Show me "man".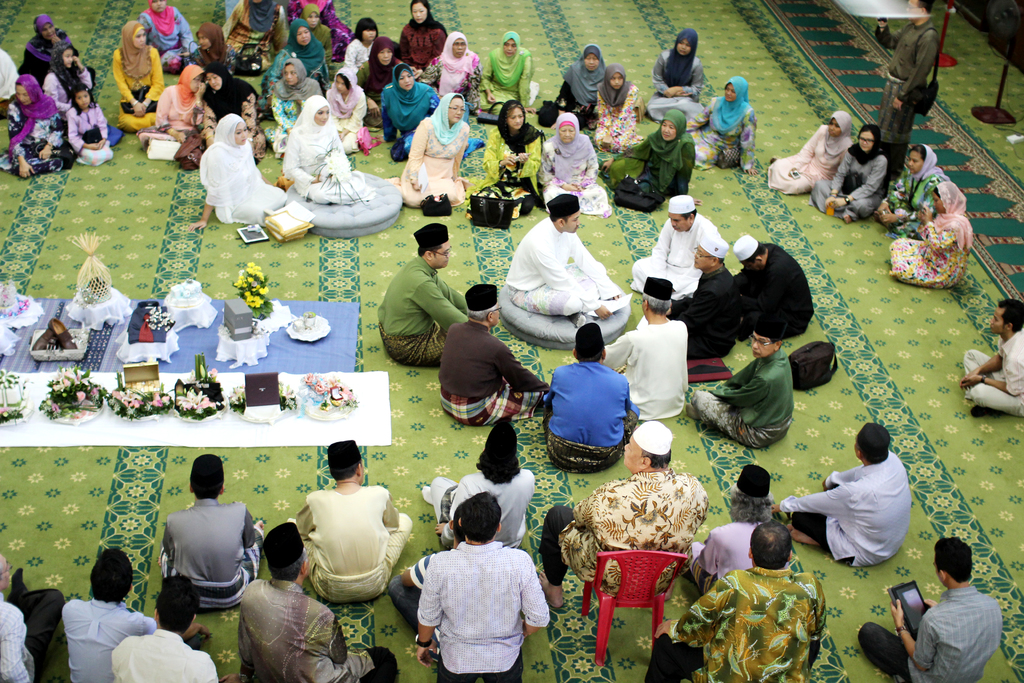
"man" is here: bbox=(689, 313, 795, 451).
